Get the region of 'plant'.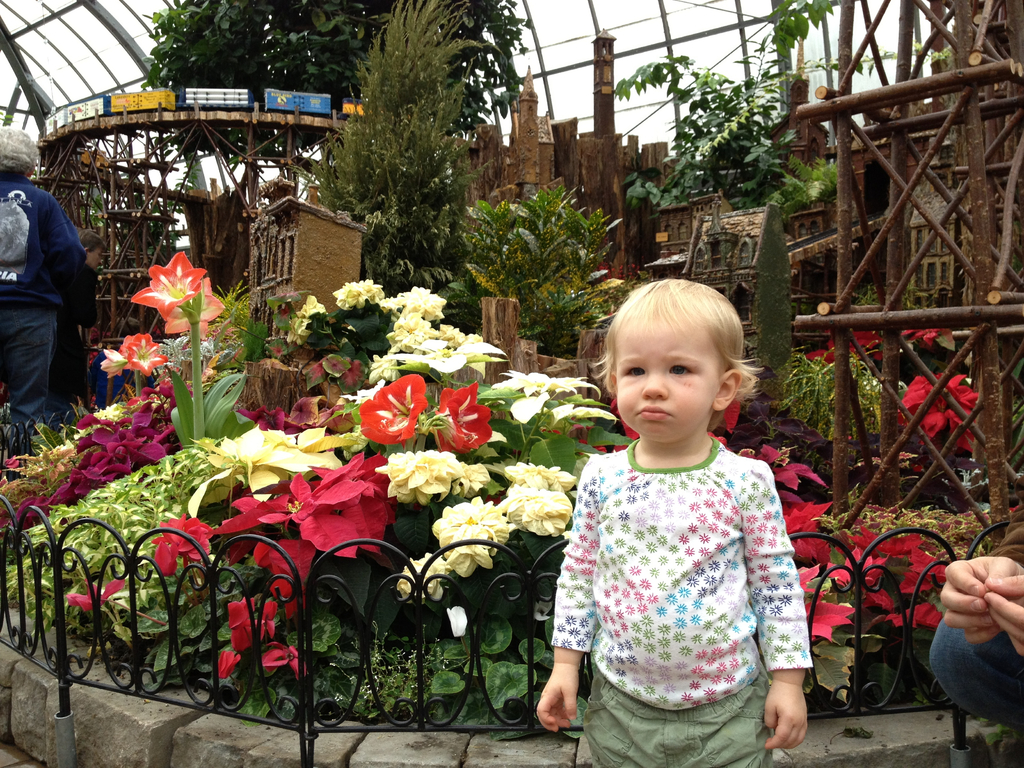
pyautogui.locateOnScreen(294, 0, 504, 286).
